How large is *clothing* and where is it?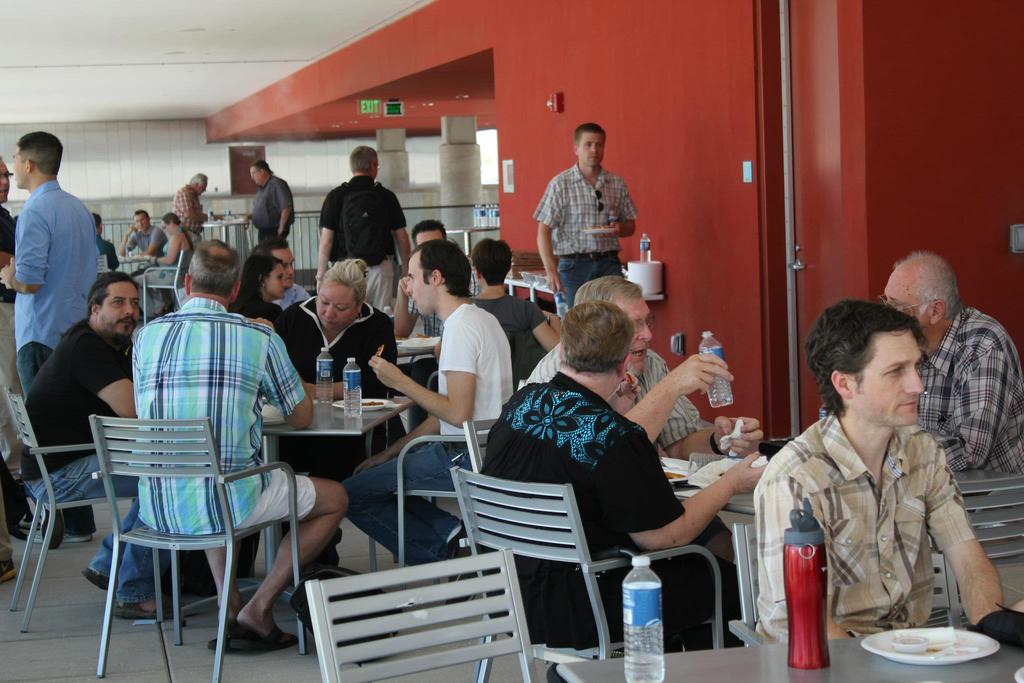
Bounding box: 541:159:644:303.
